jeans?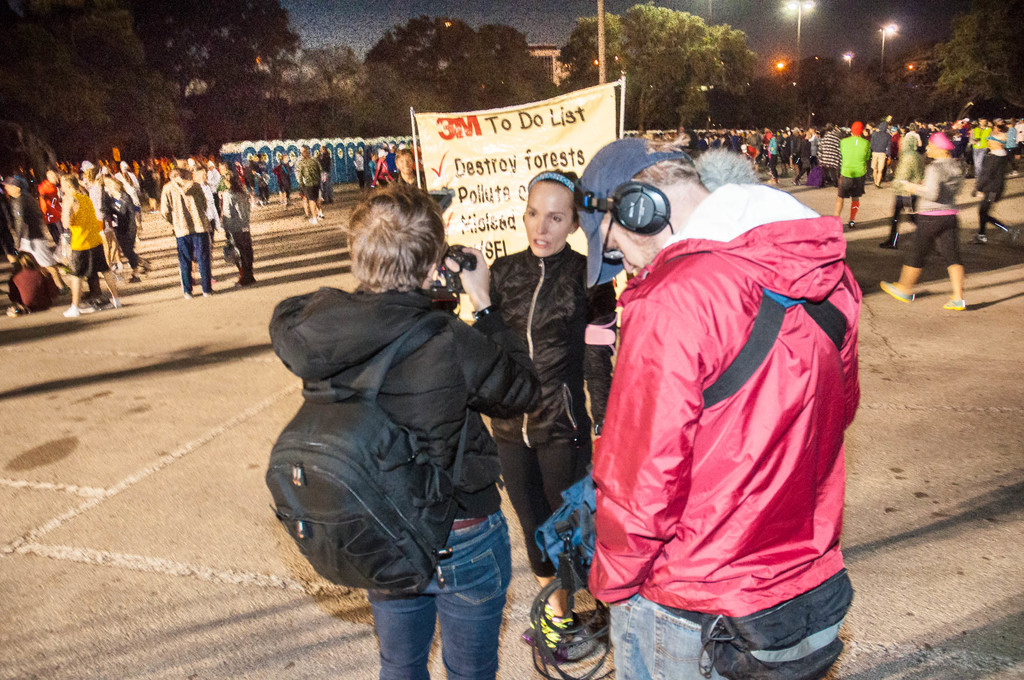
crop(229, 230, 253, 273)
